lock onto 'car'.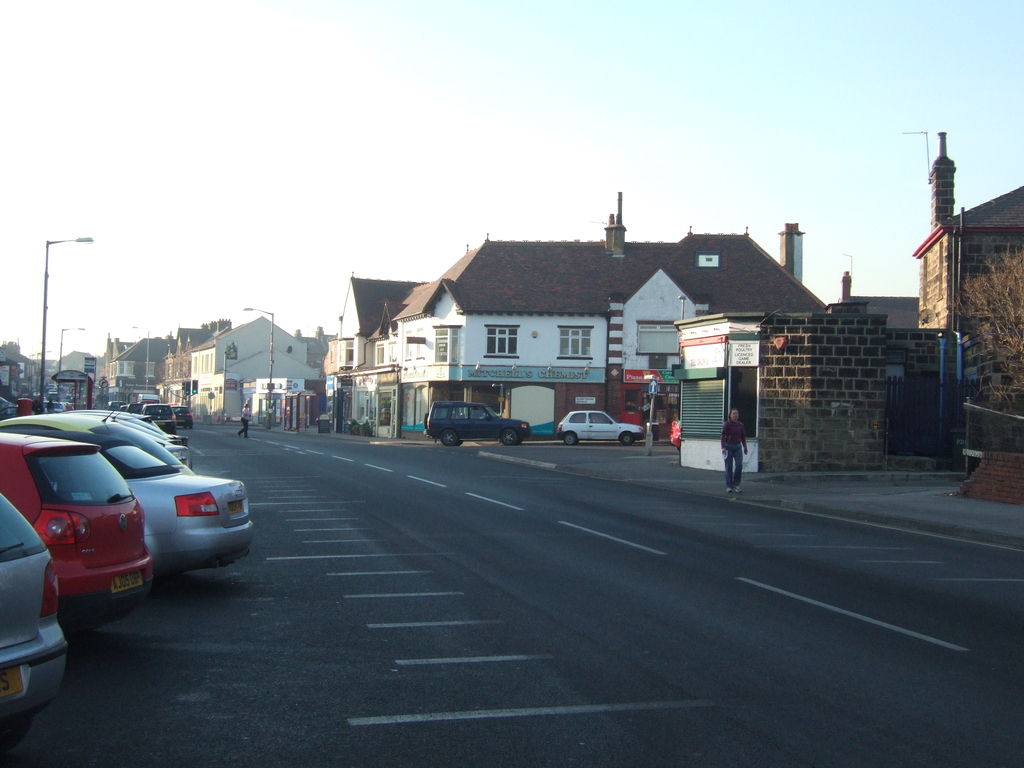
Locked: BBox(556, 410, 644, 445).
